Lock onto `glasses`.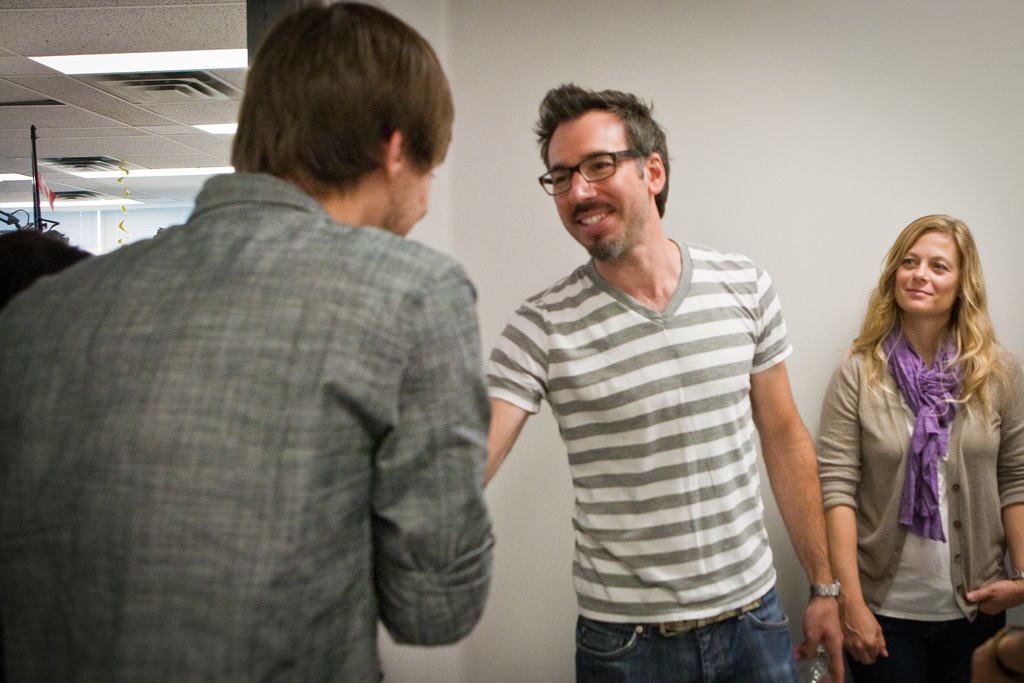
Locked: x1=531, y1=145, x2=646, y2=206.
